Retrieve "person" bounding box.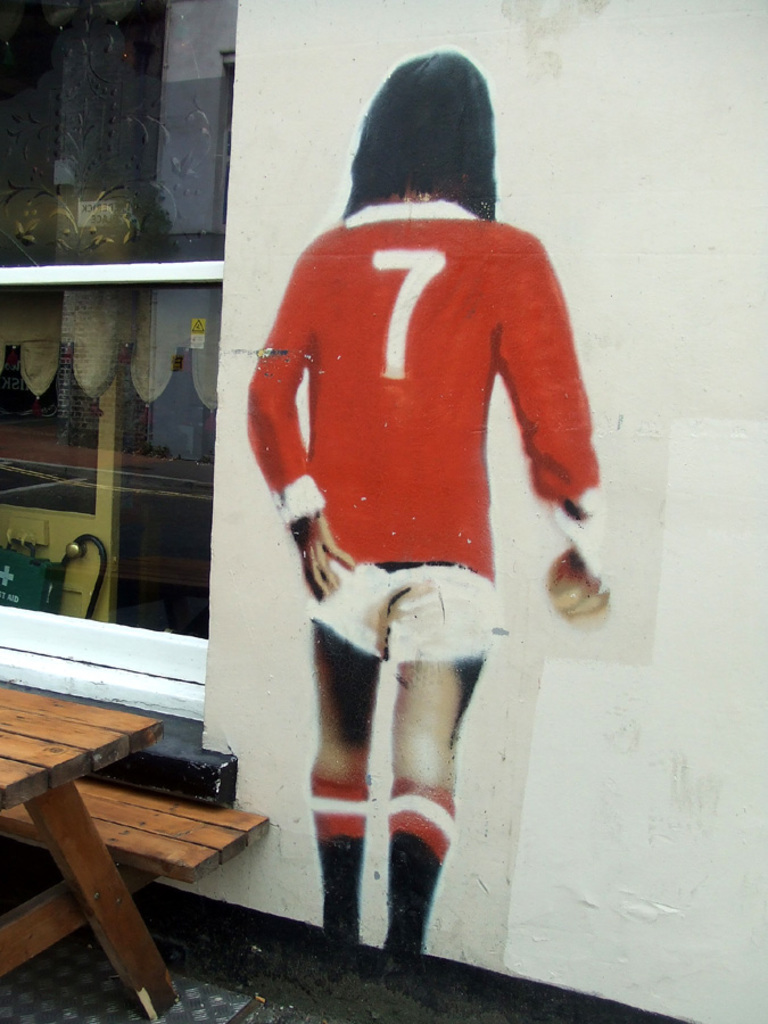
Bounding box: (241, 50, 612, 1015).
